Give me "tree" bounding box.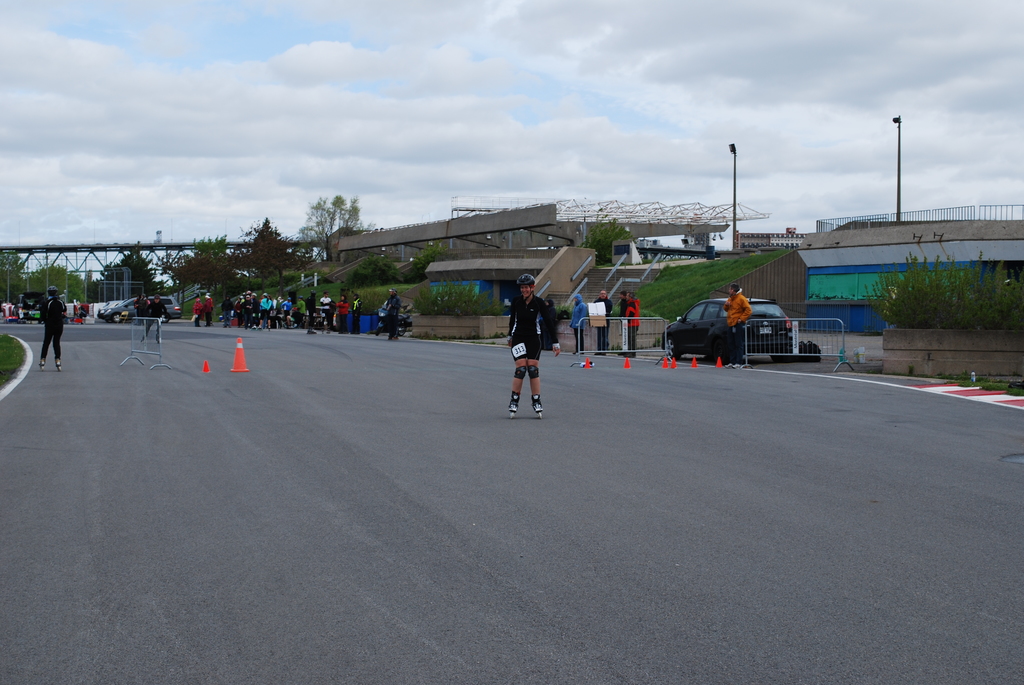
874/246/1023/331.
